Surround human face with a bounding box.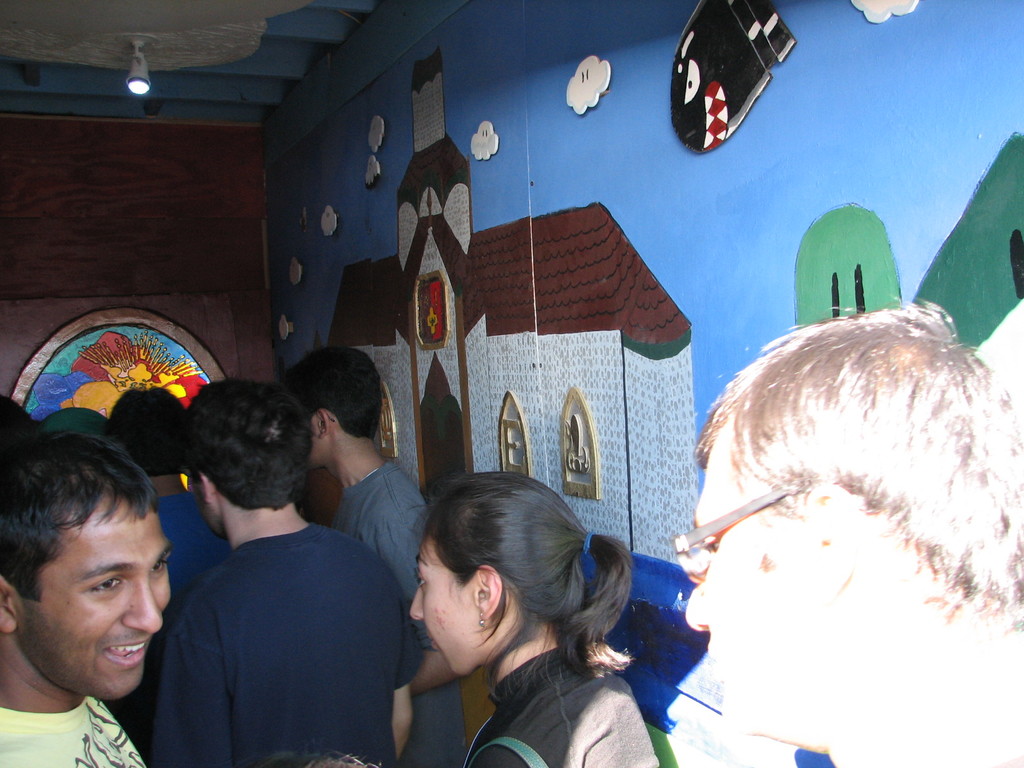
32/500/168/704.
